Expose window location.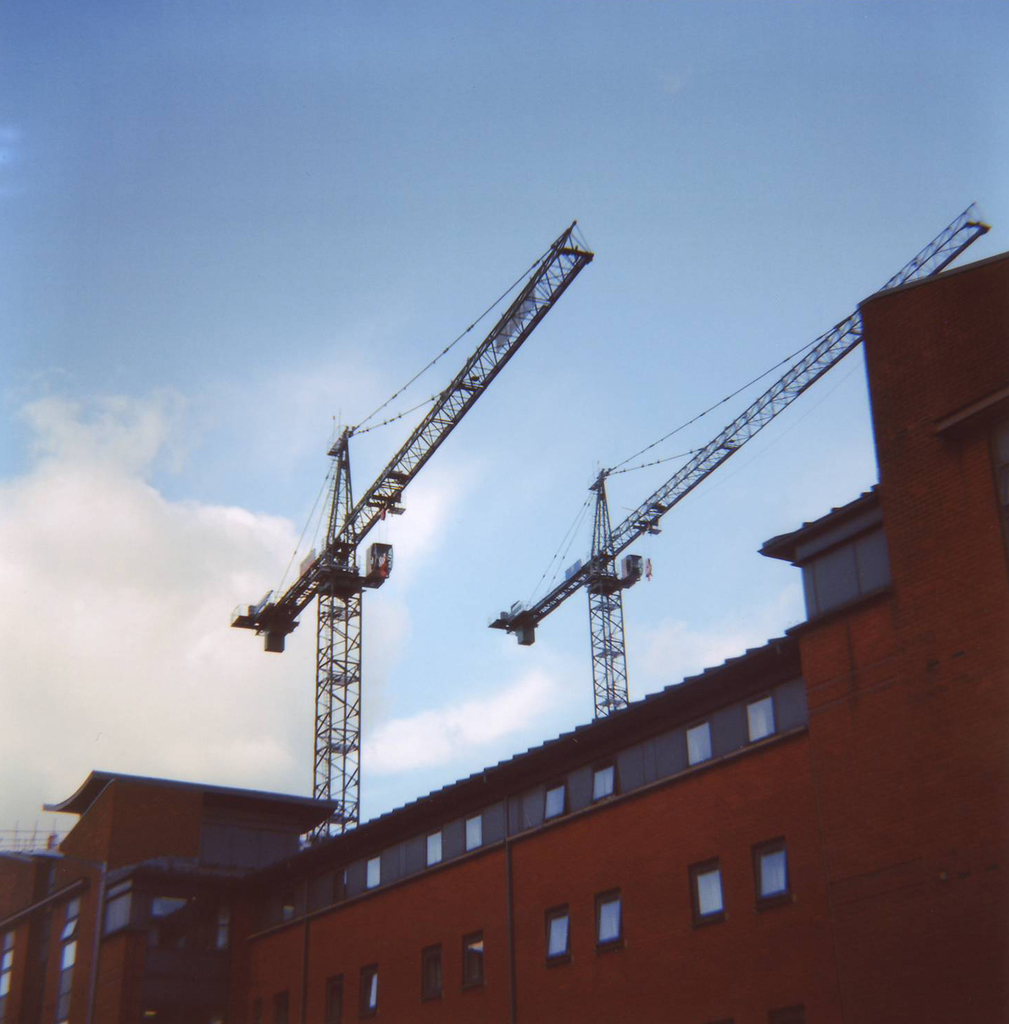
Exposed at {"left": 755, "top": 848, "right": 799, "bottom": 913}.
